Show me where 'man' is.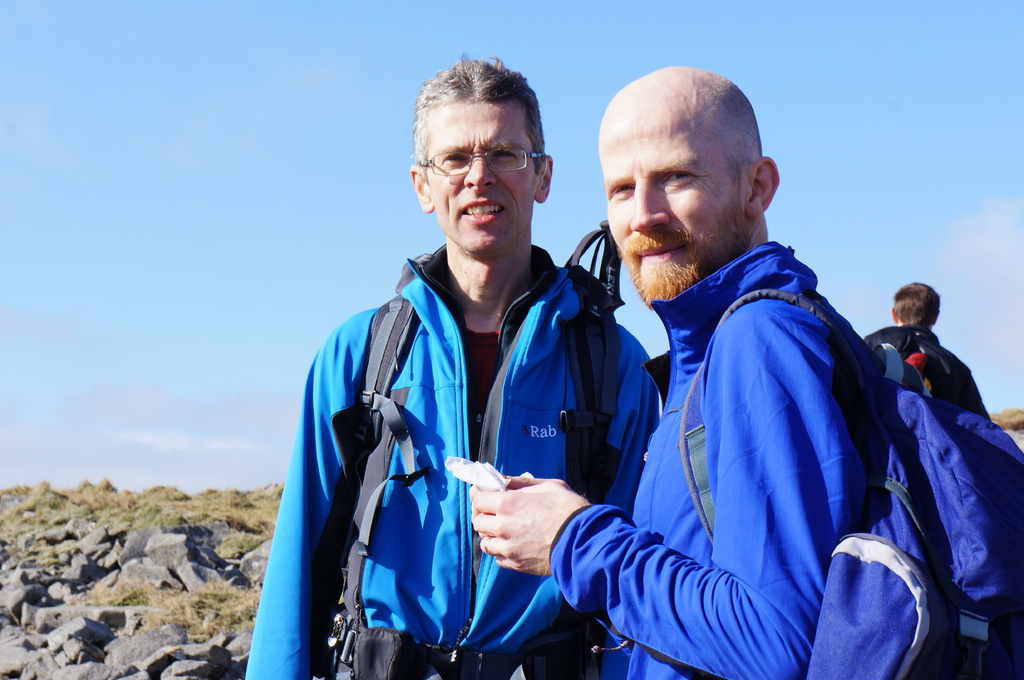
'man' is at BBox(244, 53, 664, 679).
